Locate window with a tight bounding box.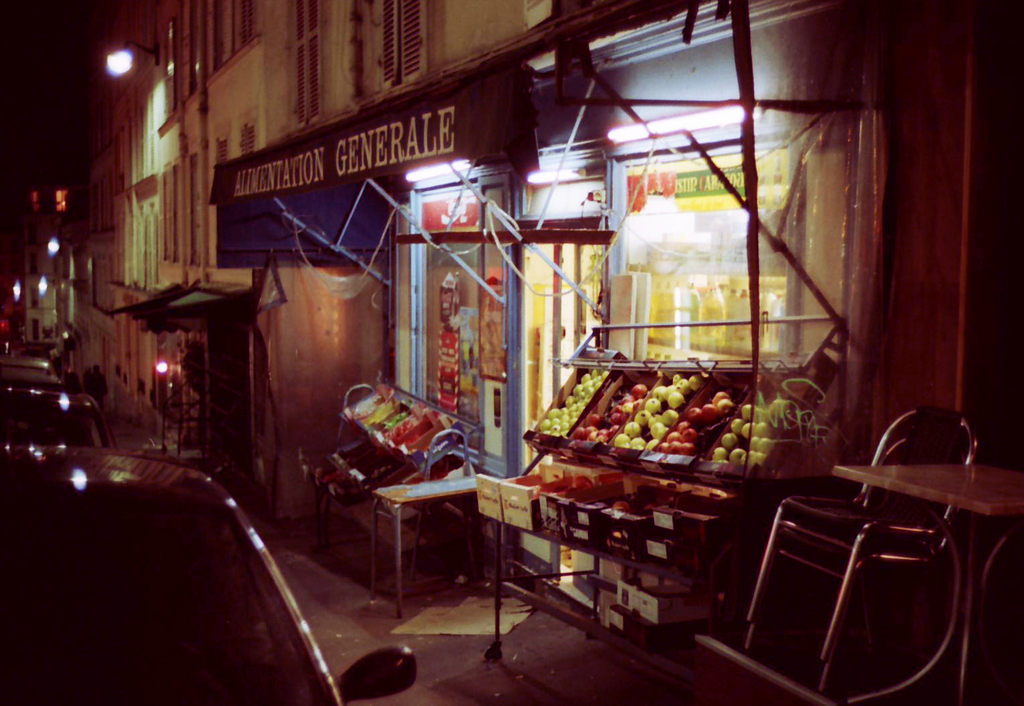
bbox=(242, 0, 256, 46).
